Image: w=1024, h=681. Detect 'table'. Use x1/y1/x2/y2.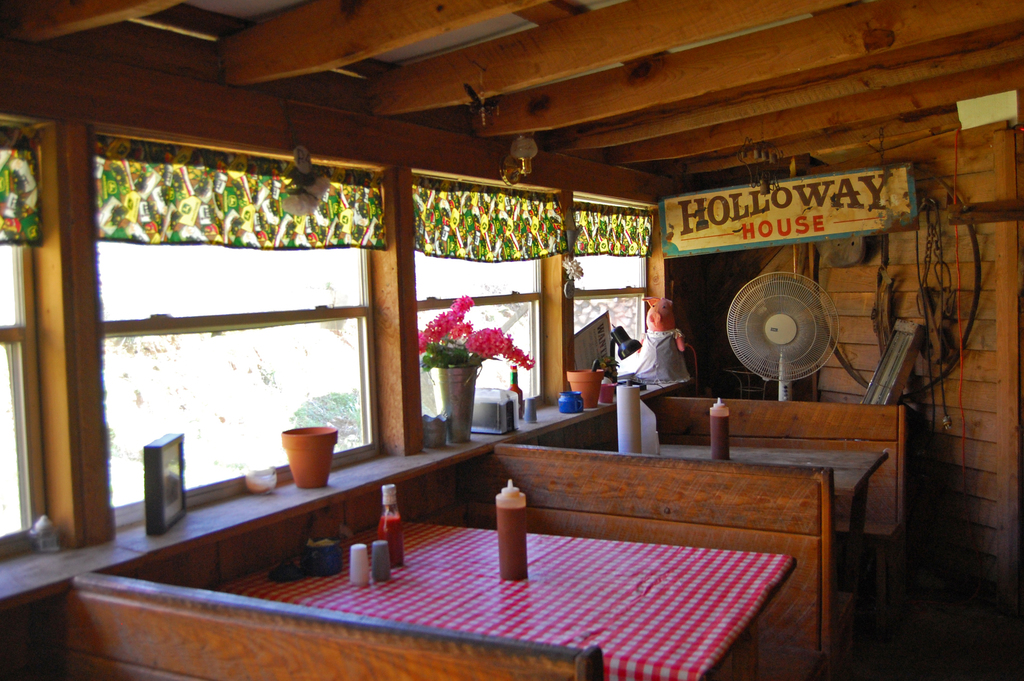
170/436/728/673.
